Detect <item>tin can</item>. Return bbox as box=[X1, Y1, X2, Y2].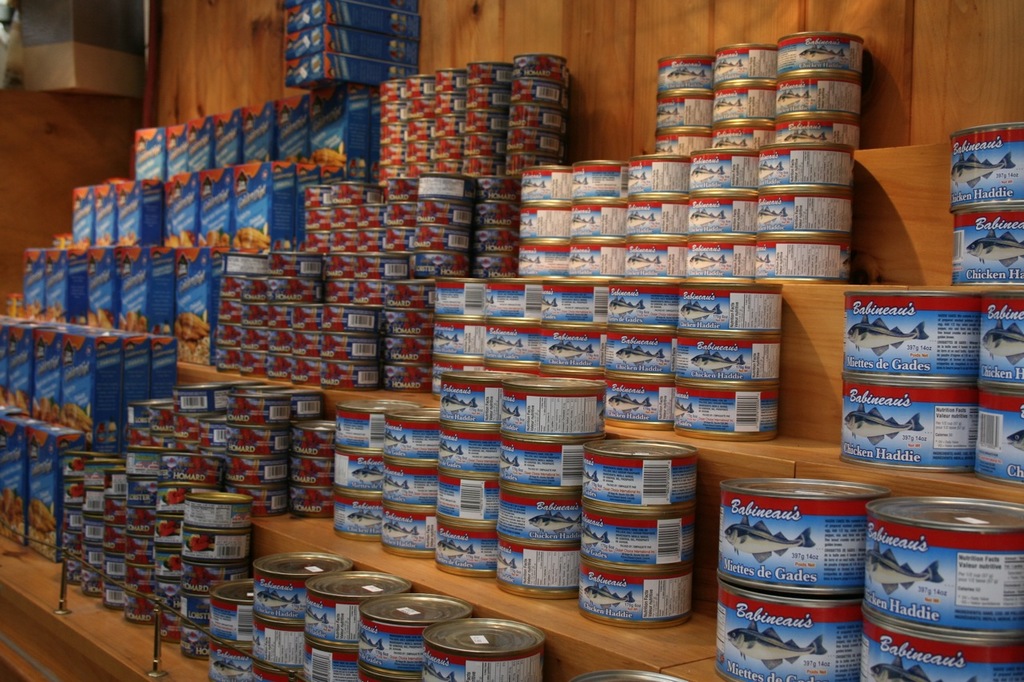
box=[224, 458, 287, 487].
